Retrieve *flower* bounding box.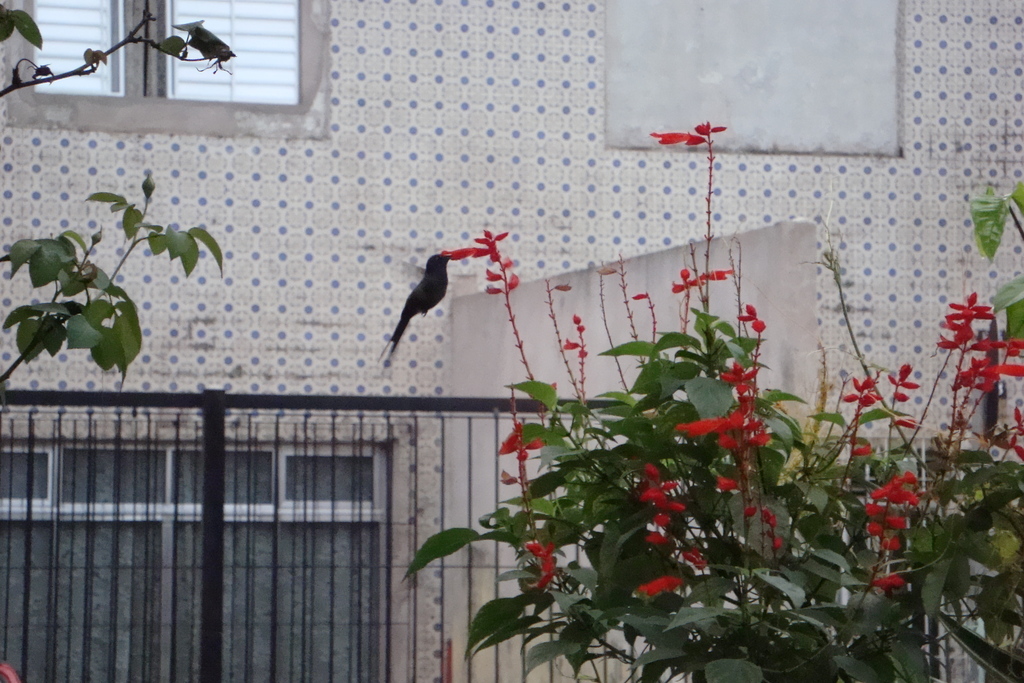
Bounding box: pyautogui.locateOnScreen(1004, 406, 1023, 463).
